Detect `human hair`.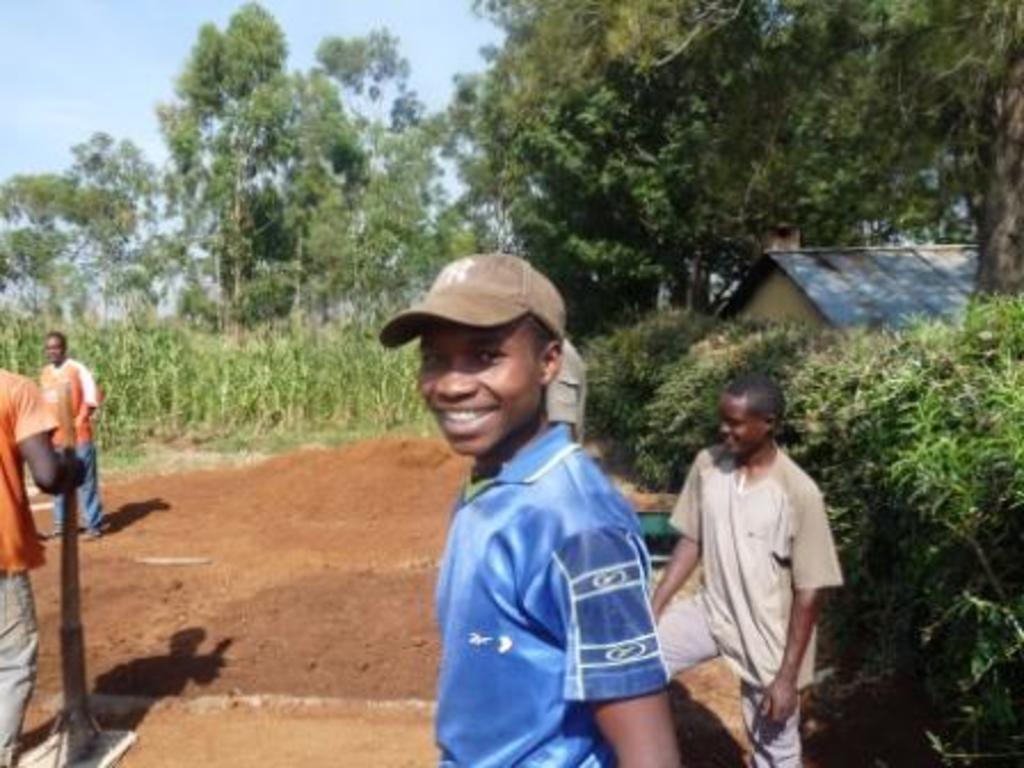
Detected at locate(722, 366, 777, 414).
